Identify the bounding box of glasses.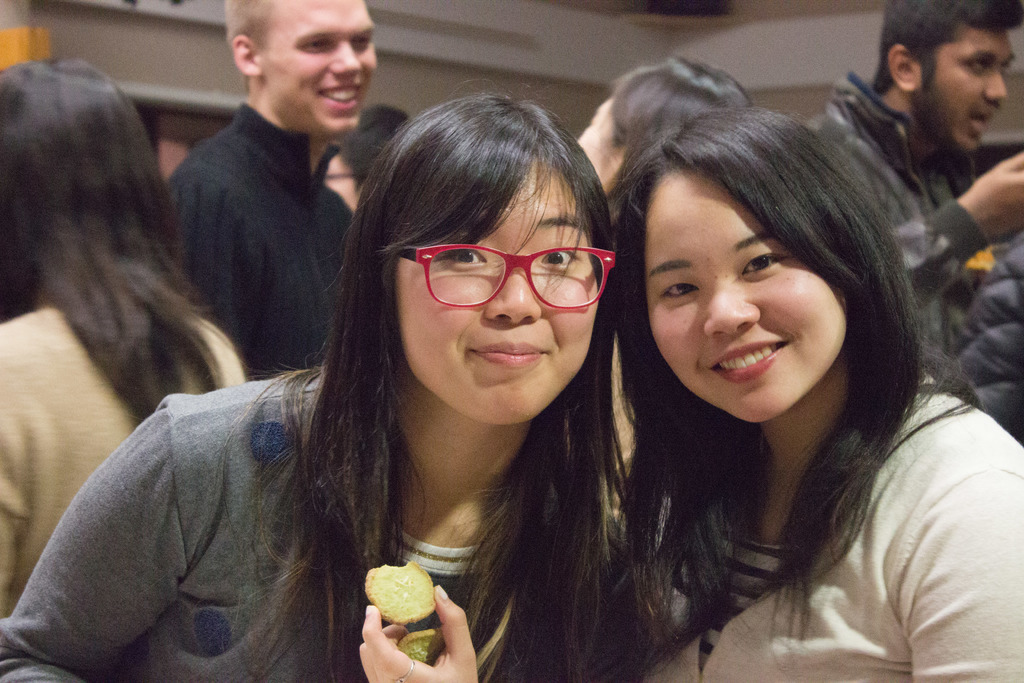
bbox=[402, 236, 607, 311].
